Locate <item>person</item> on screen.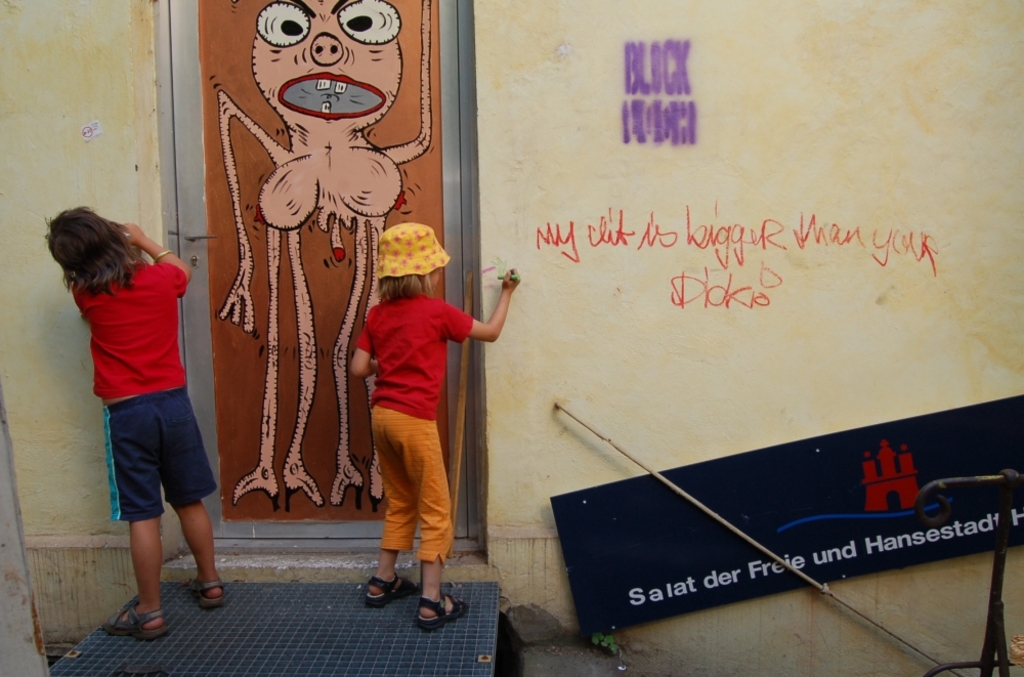
On screen at detection(333, 211, 485, 612).
